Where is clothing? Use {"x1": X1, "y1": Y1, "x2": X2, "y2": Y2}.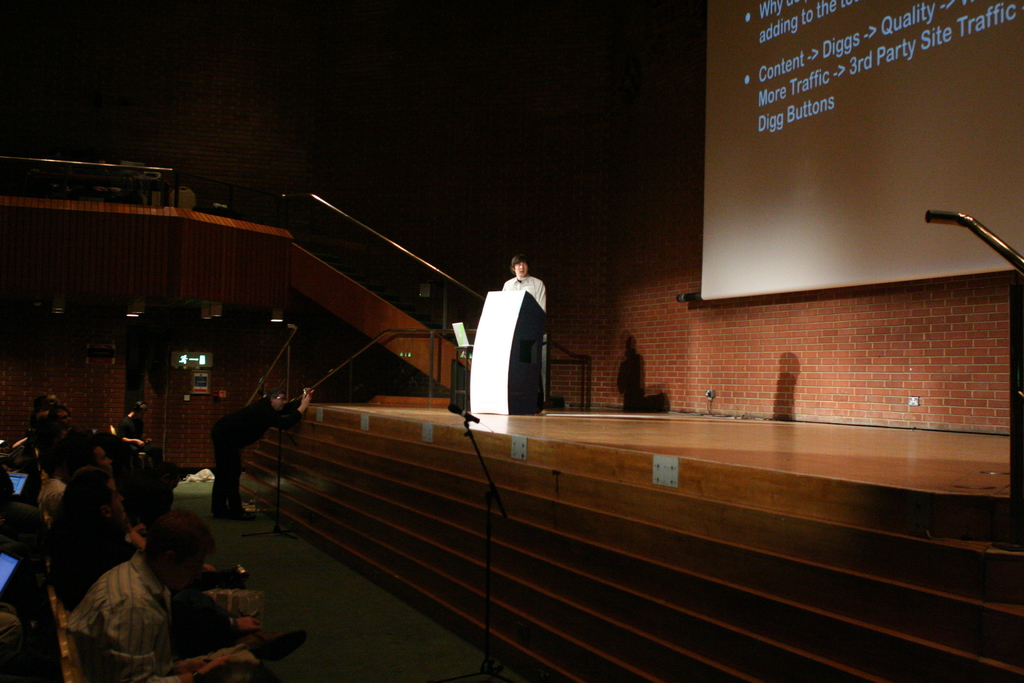
{"x1": 30, "y1": 466, "x2": 69, "y2": 533}.
